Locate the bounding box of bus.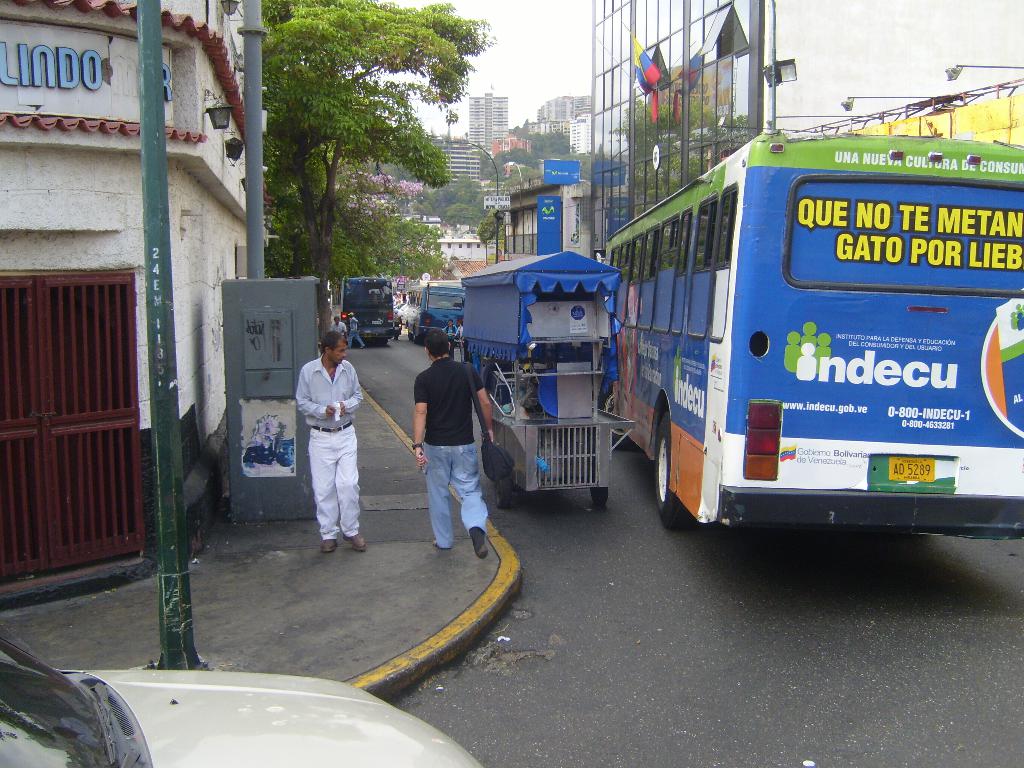
Bounding box: <bbox>397, 282, 467, 344</bbox>.
